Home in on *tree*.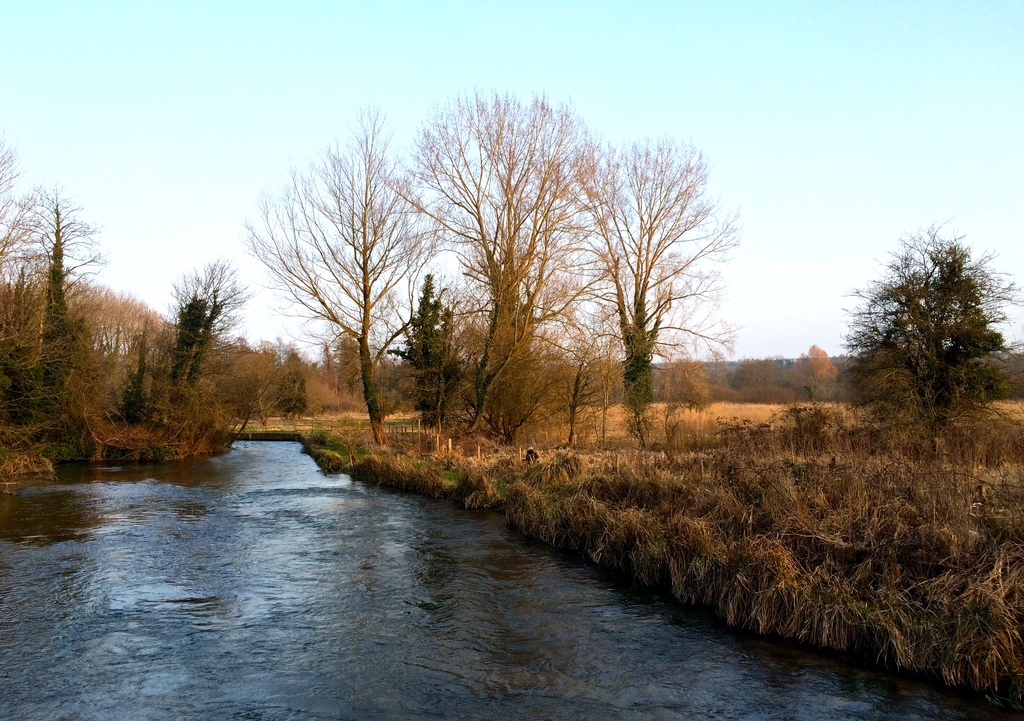
Homed in at [x1=0, y1=120, x2=168, y2=478].
